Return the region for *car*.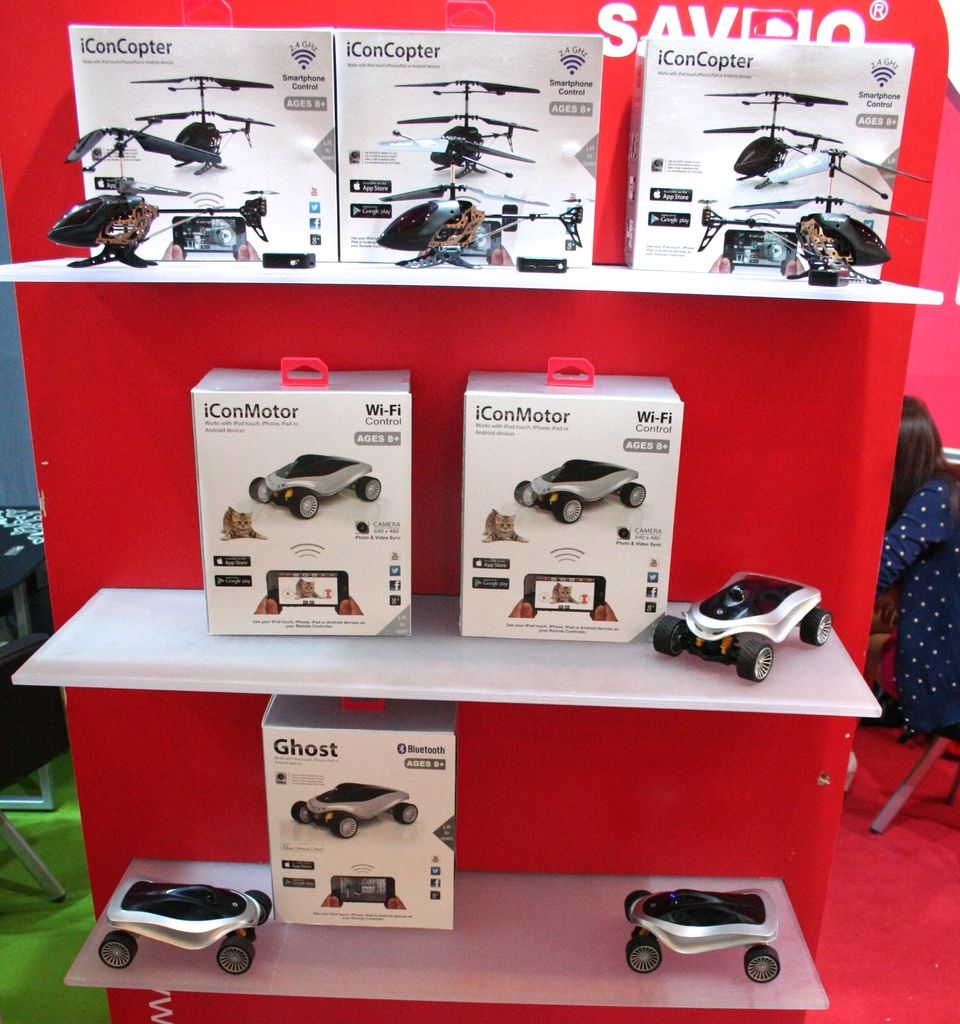
box=[651, 571, 836, 679].
